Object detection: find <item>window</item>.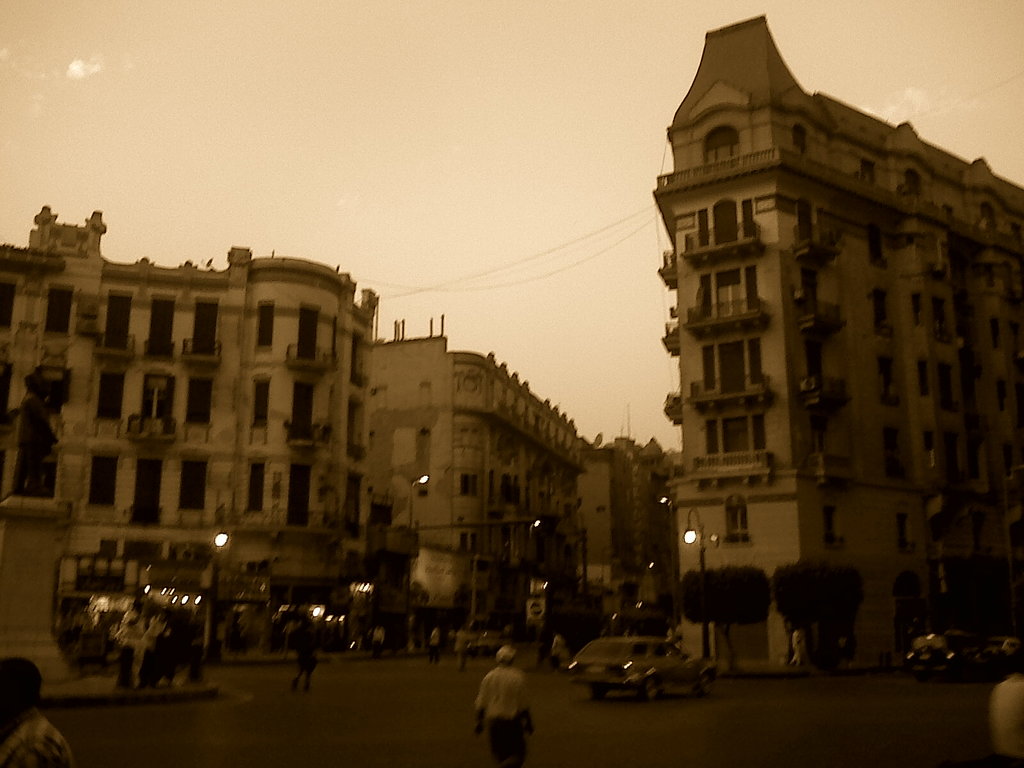
box=[284, 374, 318, 445].
